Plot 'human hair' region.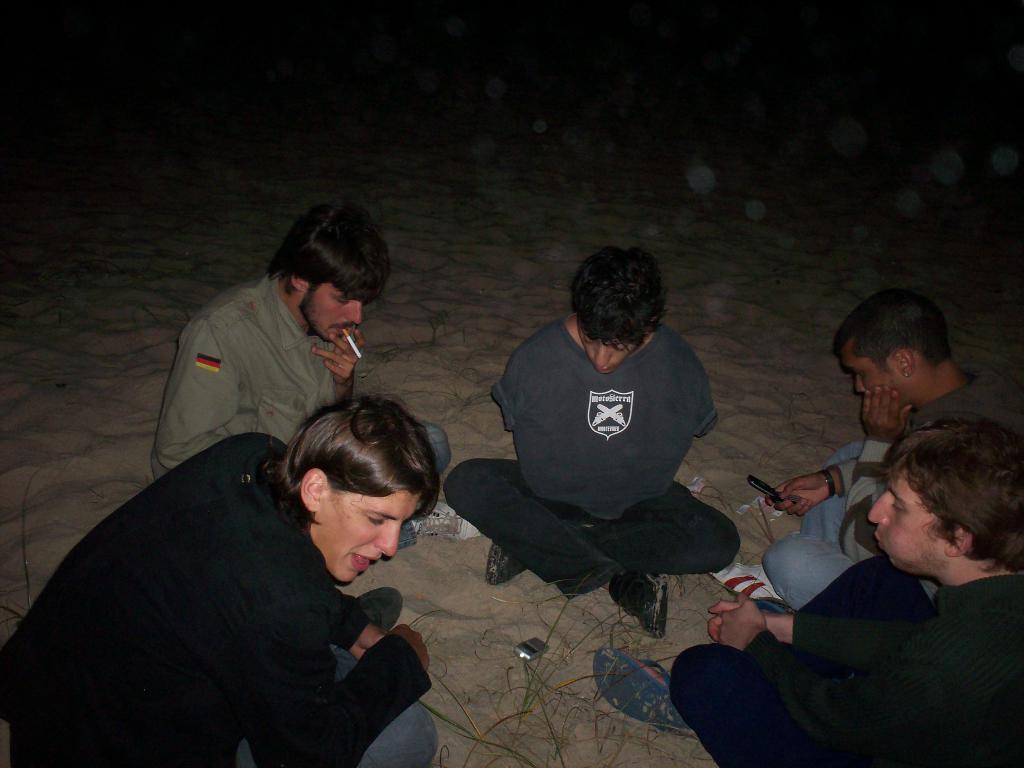
Plotted at bbox=(263, 396, 440, 533).
